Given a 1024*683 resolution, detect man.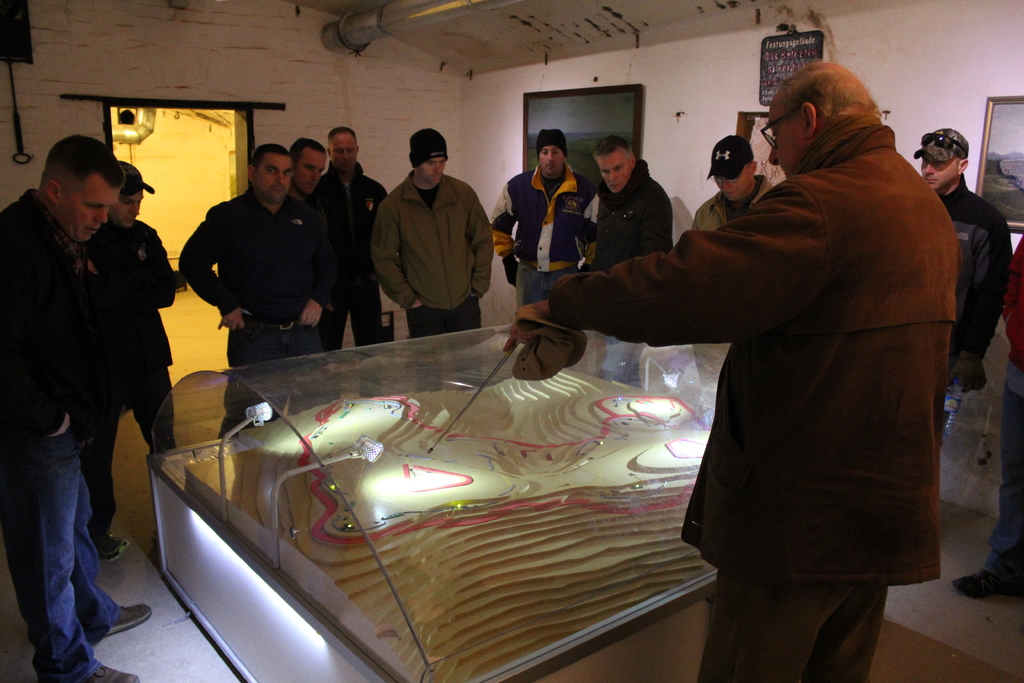
Rect(691, 136, 772, 231).
